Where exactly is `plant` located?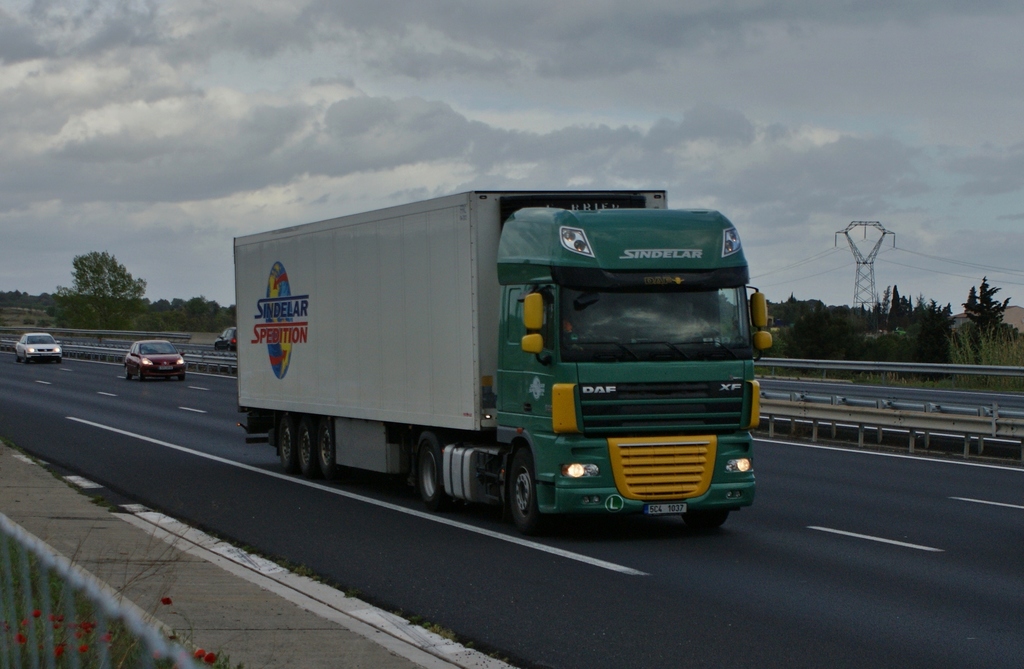
Its bounding box is BBox(139, 316, 170, 334).
